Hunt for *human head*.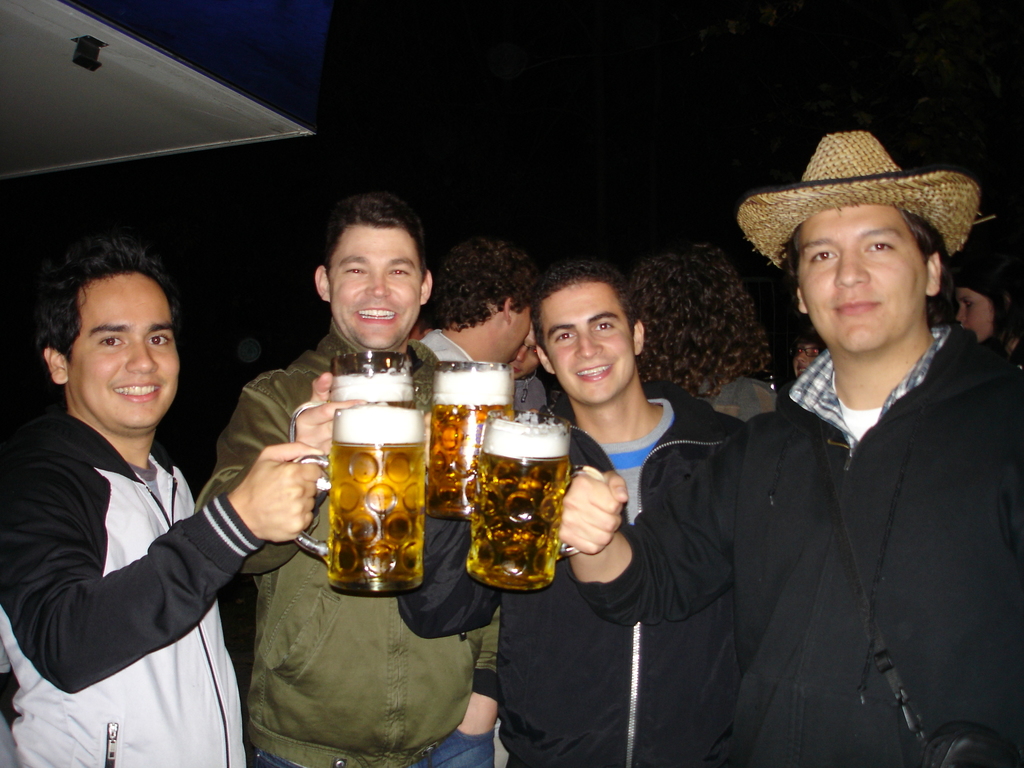
Hunted down at bbox(31, 237, 181, 442).
